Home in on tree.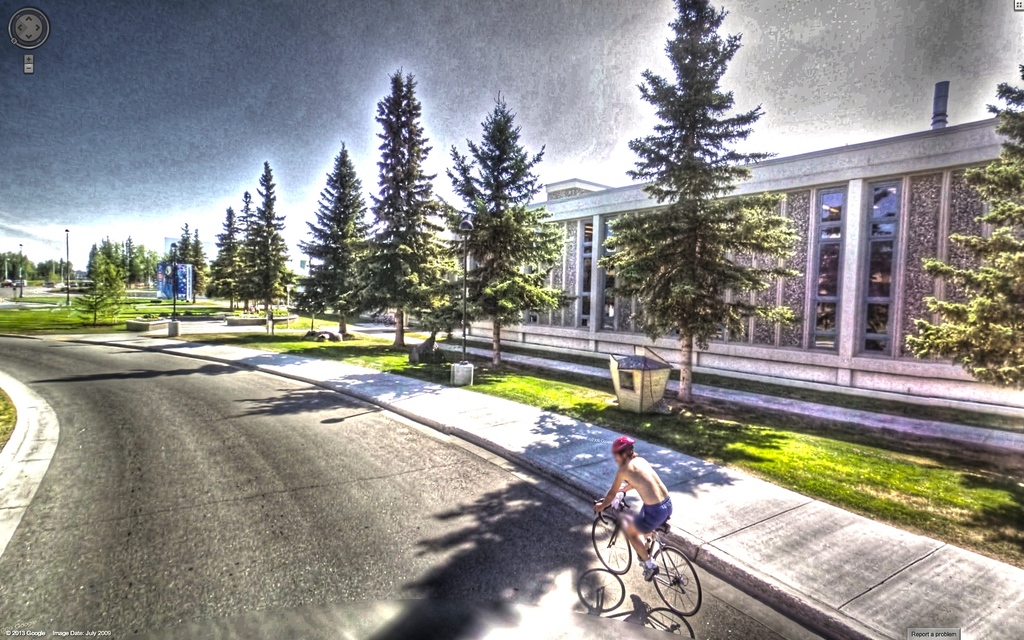
Homed in at pyautogui.locateOnScreen(351, 69, 456, 359).
